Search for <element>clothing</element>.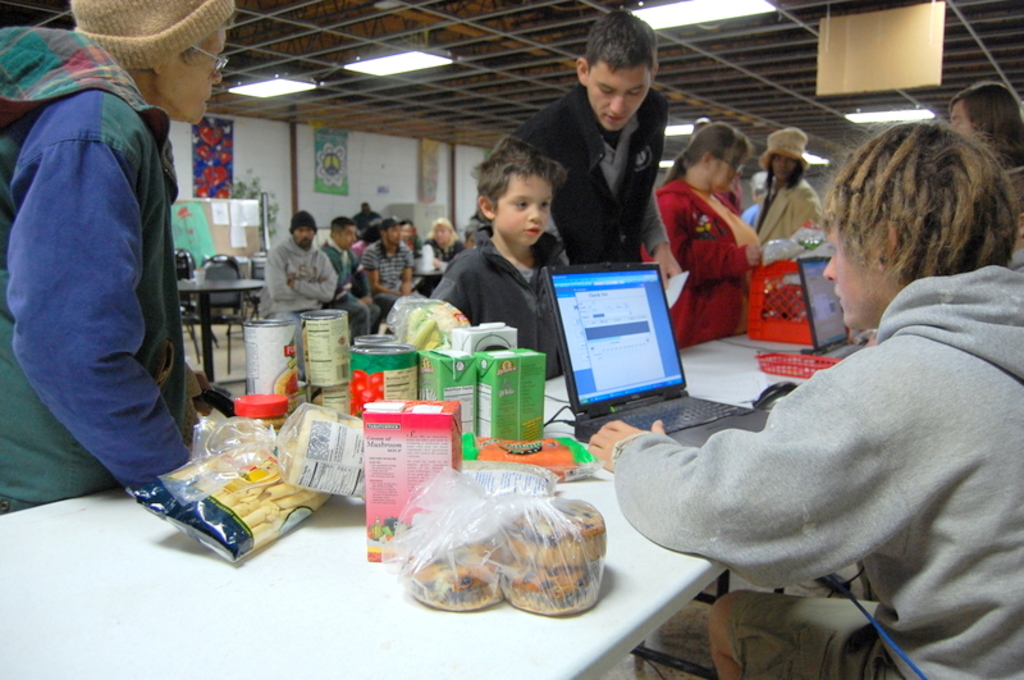
Found at [left=0, top=26, right=233, bottom=507].
